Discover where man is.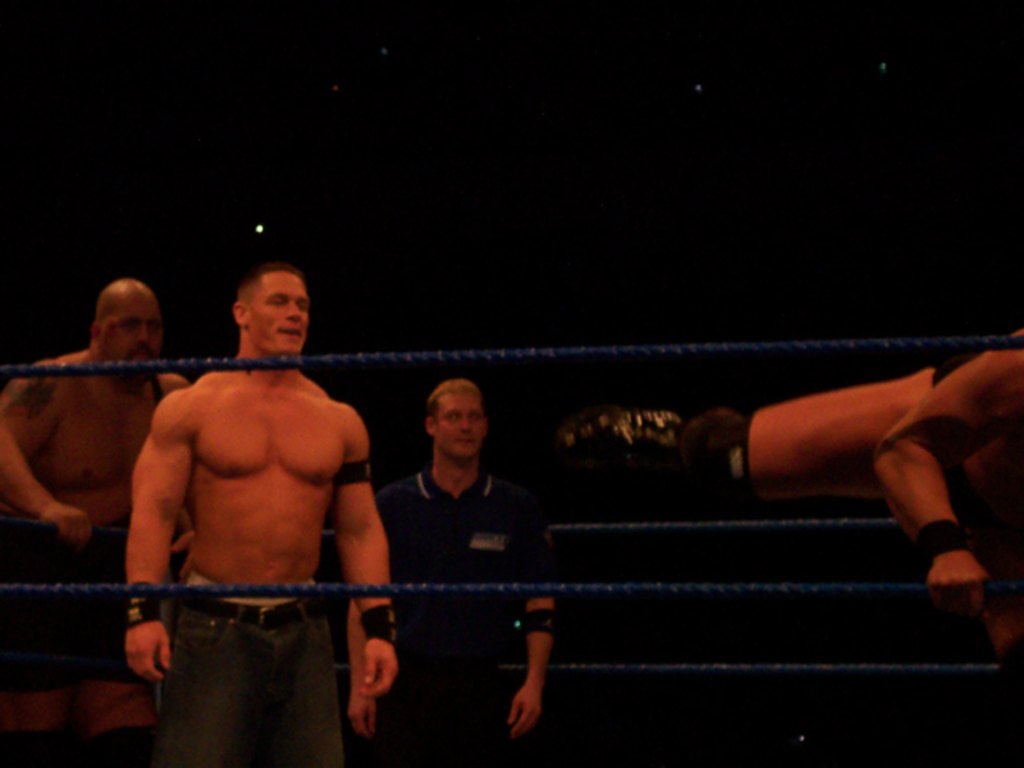
Discovered at locate(506, 341, 1022, 674).
